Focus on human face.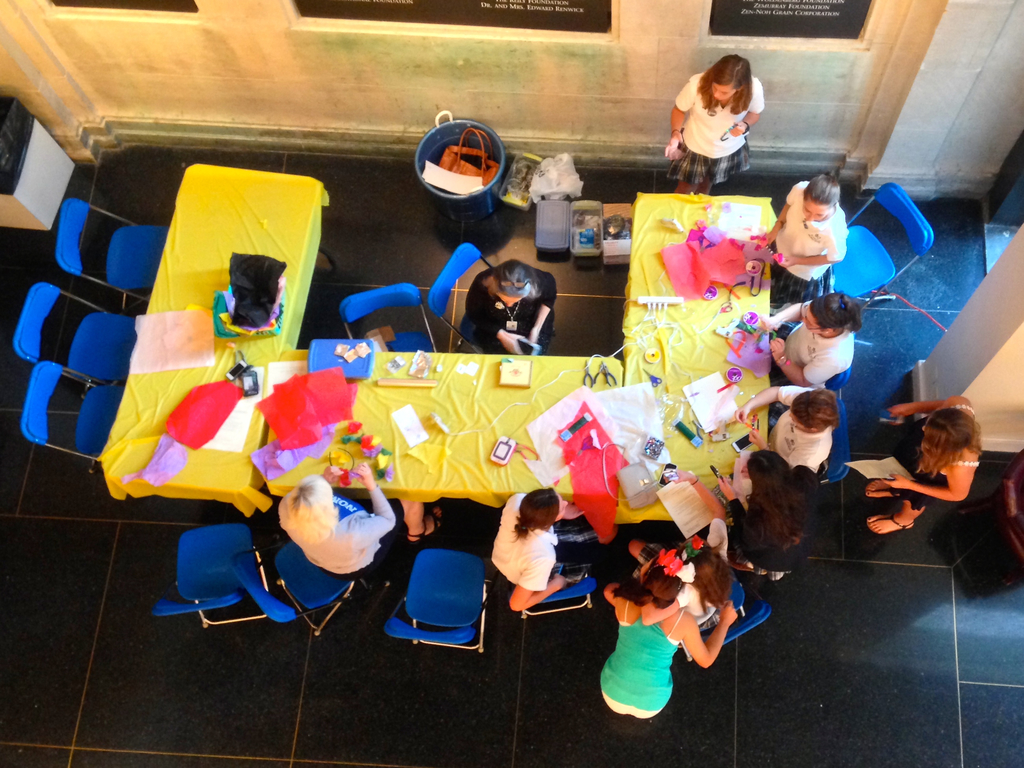
Focused at region(920, 418, 931, 429).
